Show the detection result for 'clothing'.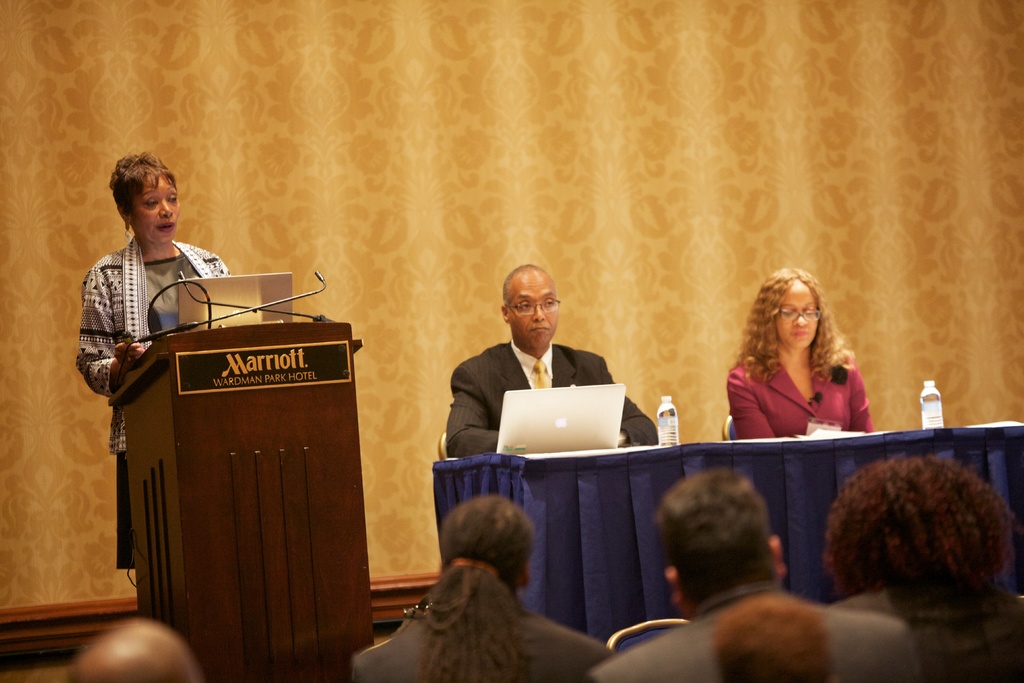
[left=842, top=579, right=1023, bottom=682].
